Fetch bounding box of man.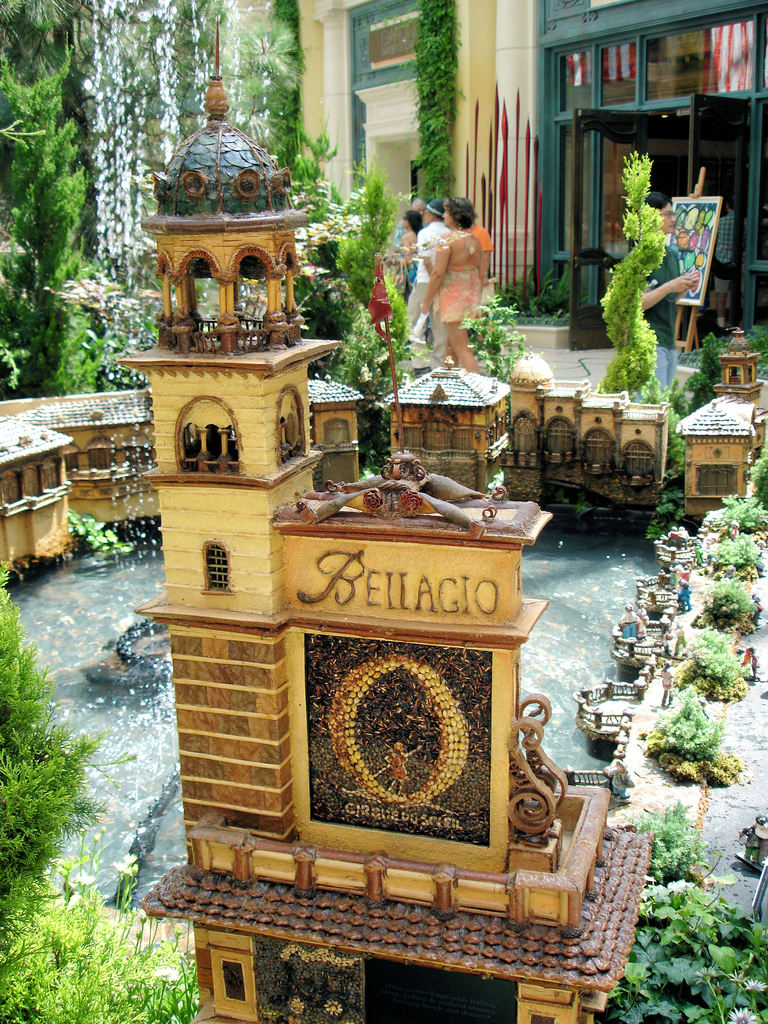
Bbox: [419, 177, 497, 381].
